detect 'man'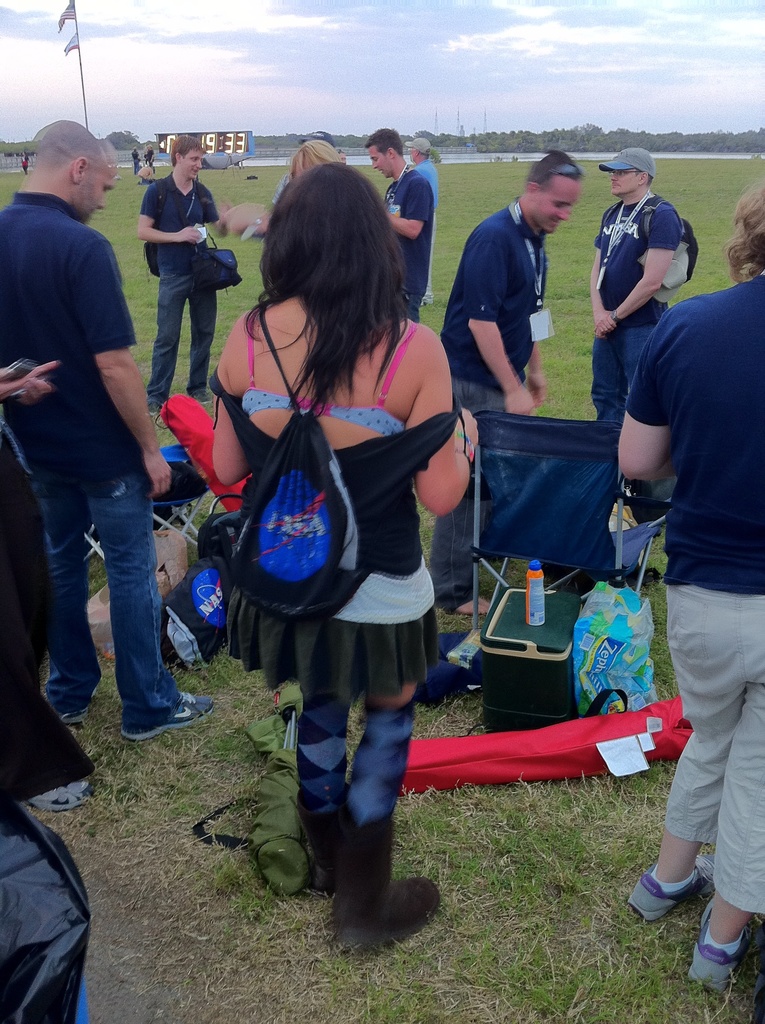
Rect(364, 121, 438, 330)
